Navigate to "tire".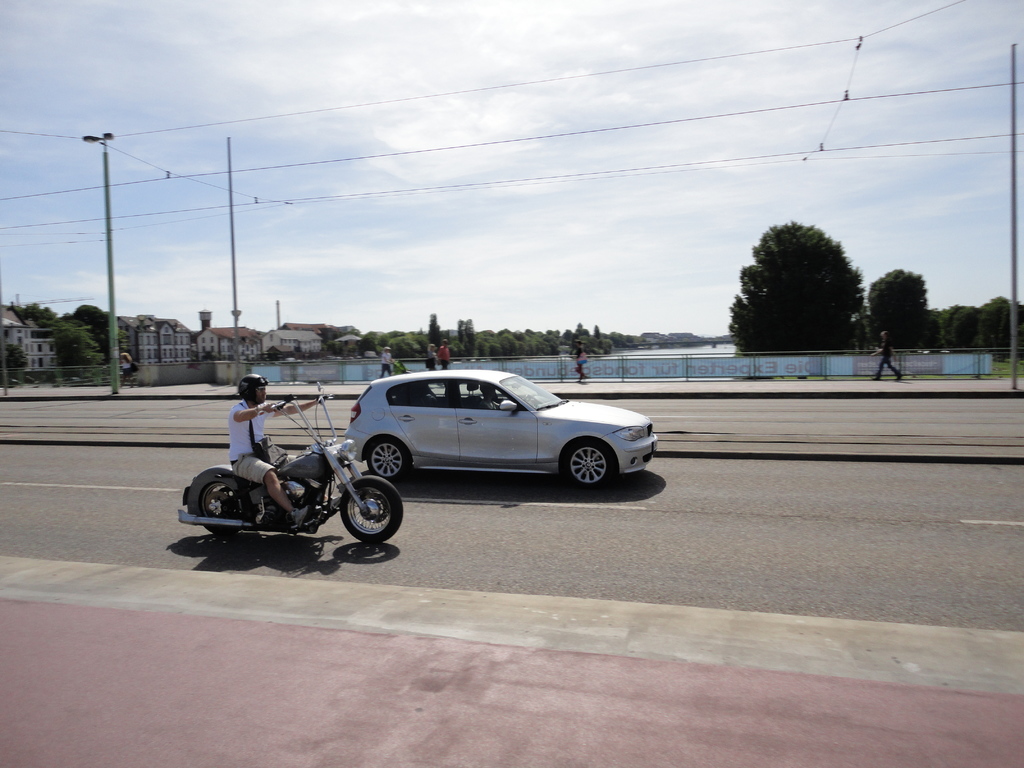
Navigation target: 196,477,253,538.
